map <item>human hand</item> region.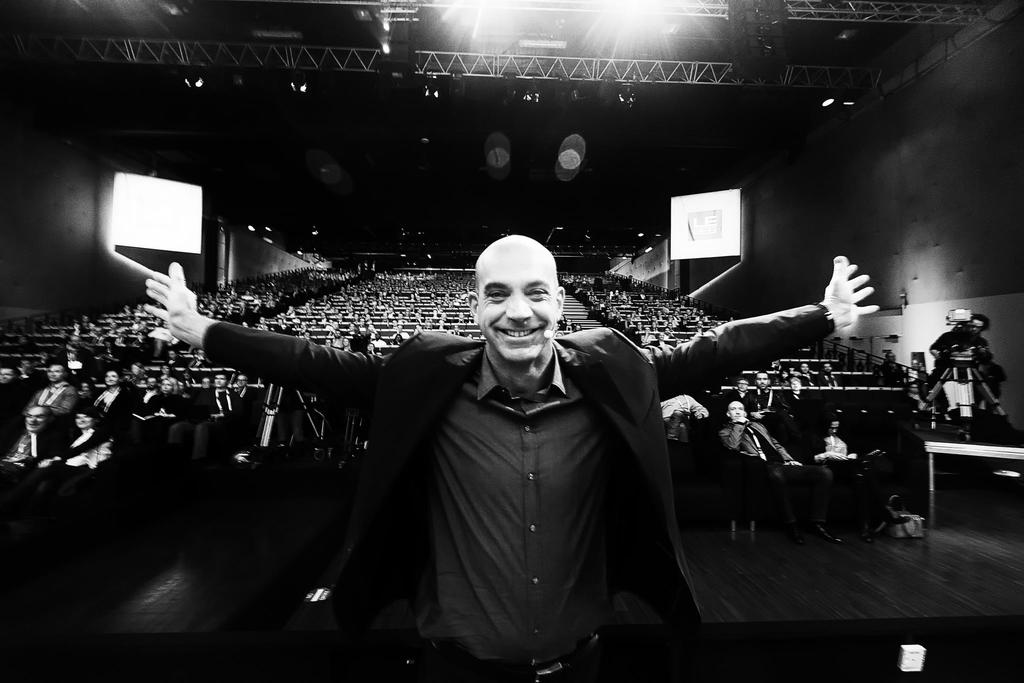
Mapped to (x1=733, y1=413, x2=752, y2=424).
